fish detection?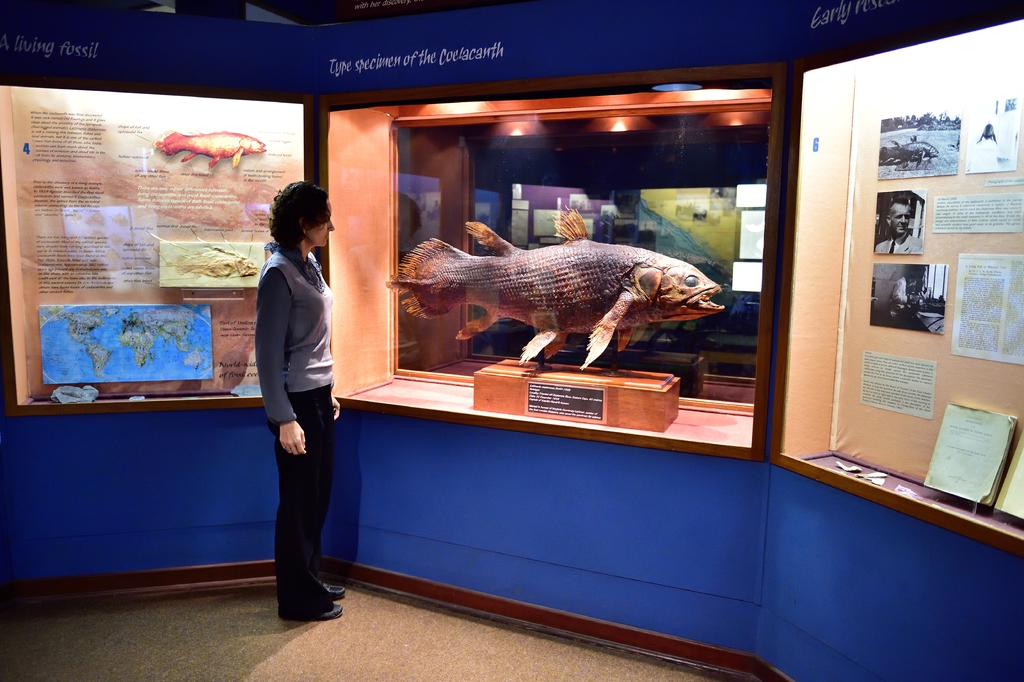
[left=168, top=243, right=257, bottom=279]
